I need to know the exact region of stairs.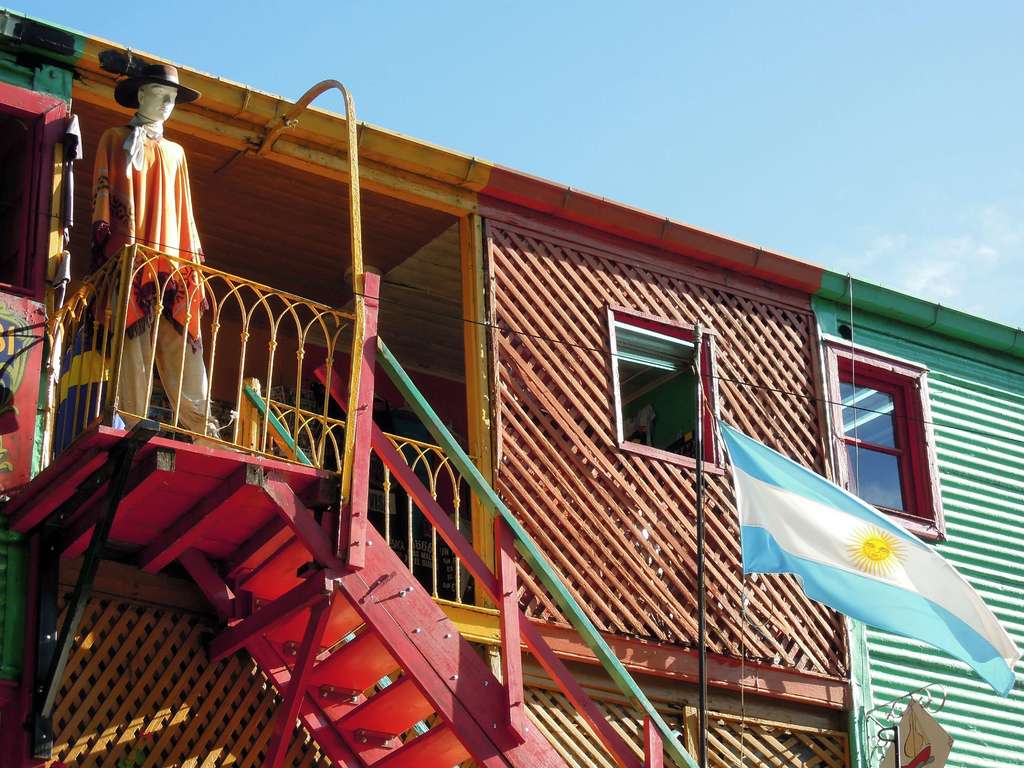
Region: locate(214, 487, 573, 767).
